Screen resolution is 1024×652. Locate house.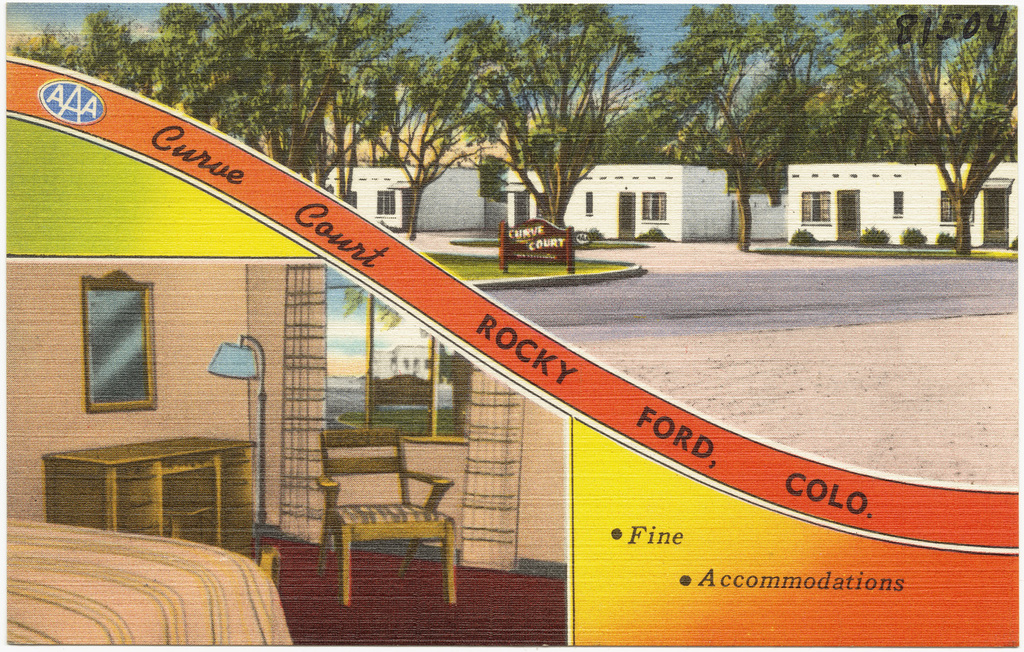
l=311, t=171, r=506, b=231.
